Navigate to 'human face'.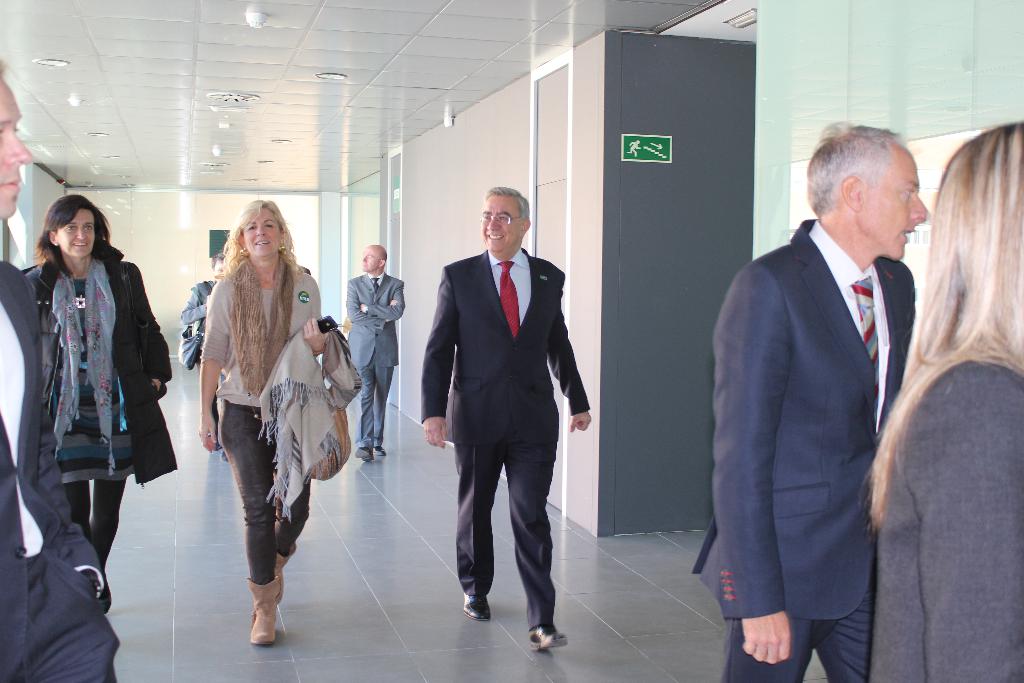
Navigation target: <region>248, 208, 279, 262</region>.
